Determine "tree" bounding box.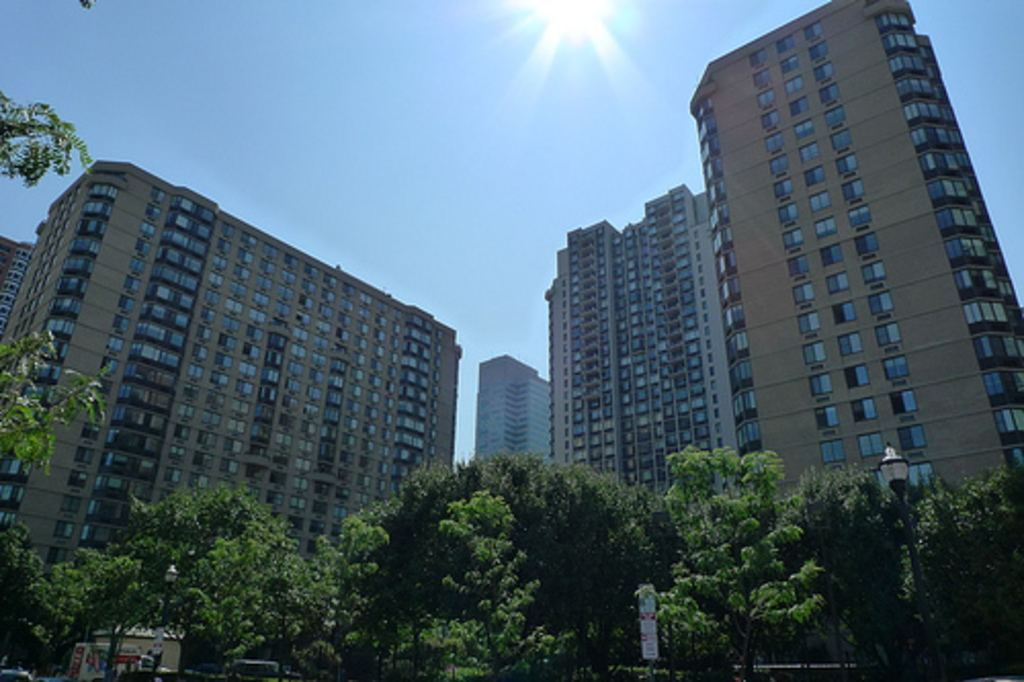
Determined: 170/571/260/680.
